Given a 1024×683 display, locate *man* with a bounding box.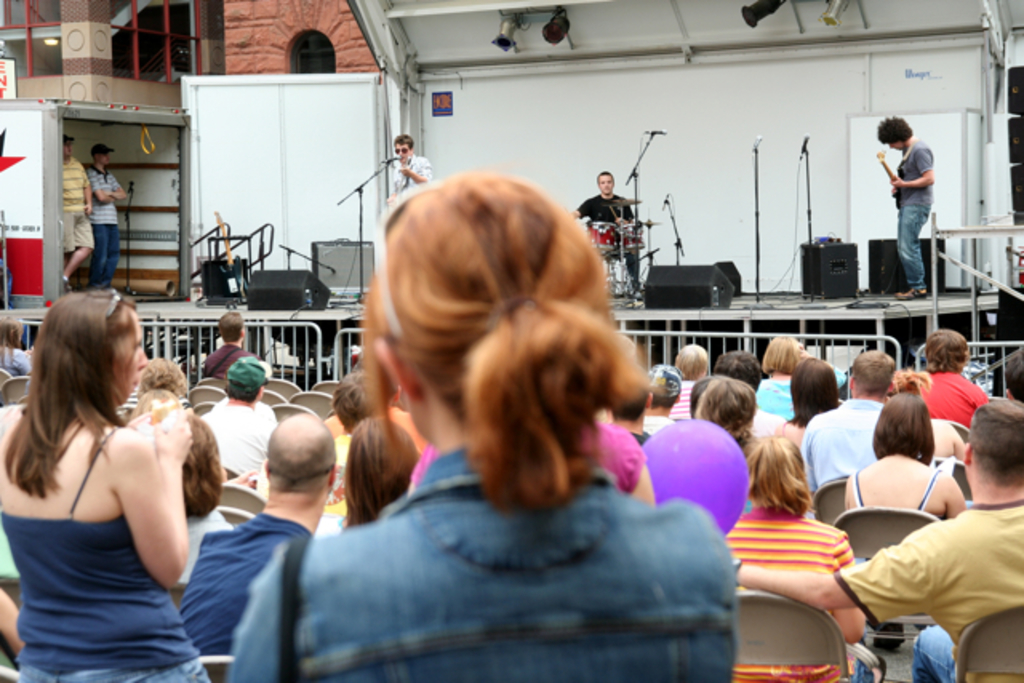
Located: [394, 136, 432, 194].
